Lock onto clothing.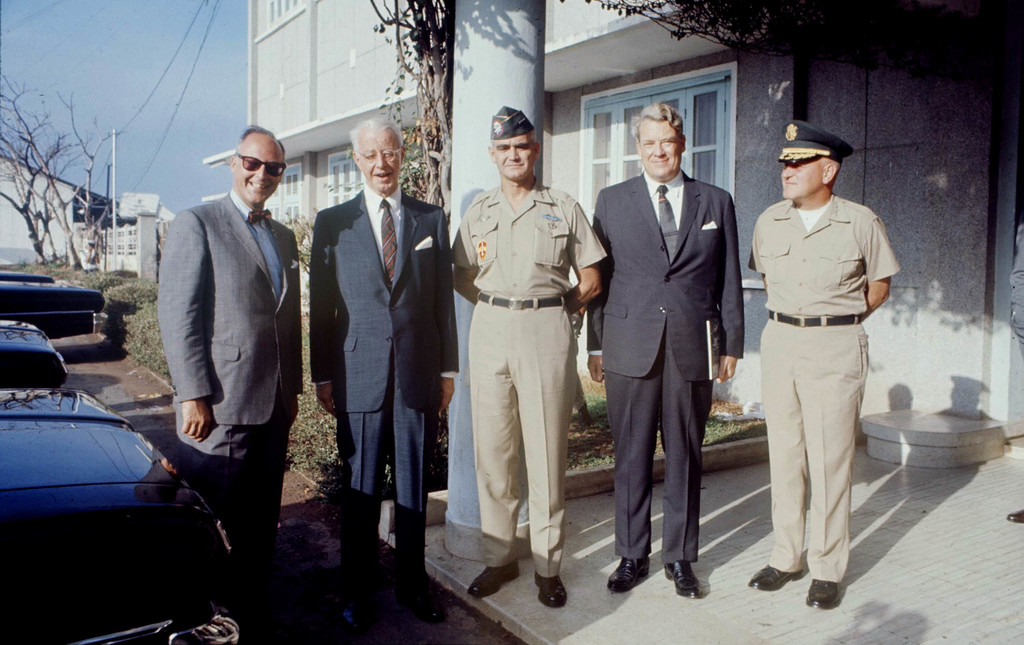
Locked: box=[294, 182, 461, 592].
